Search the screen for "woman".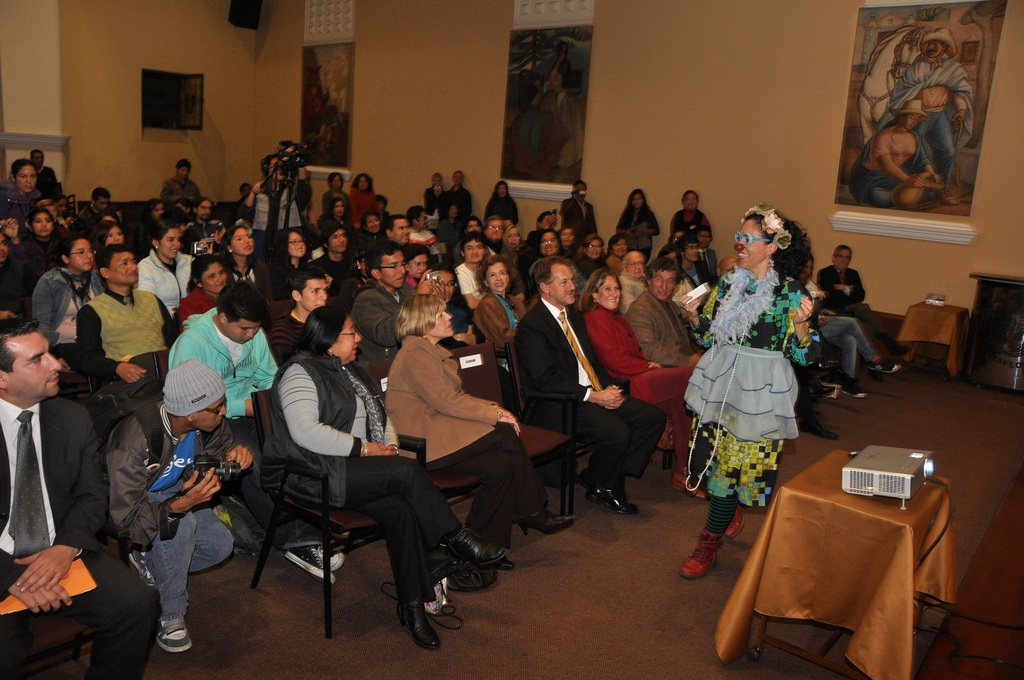
Found at 178:254:236:332.
